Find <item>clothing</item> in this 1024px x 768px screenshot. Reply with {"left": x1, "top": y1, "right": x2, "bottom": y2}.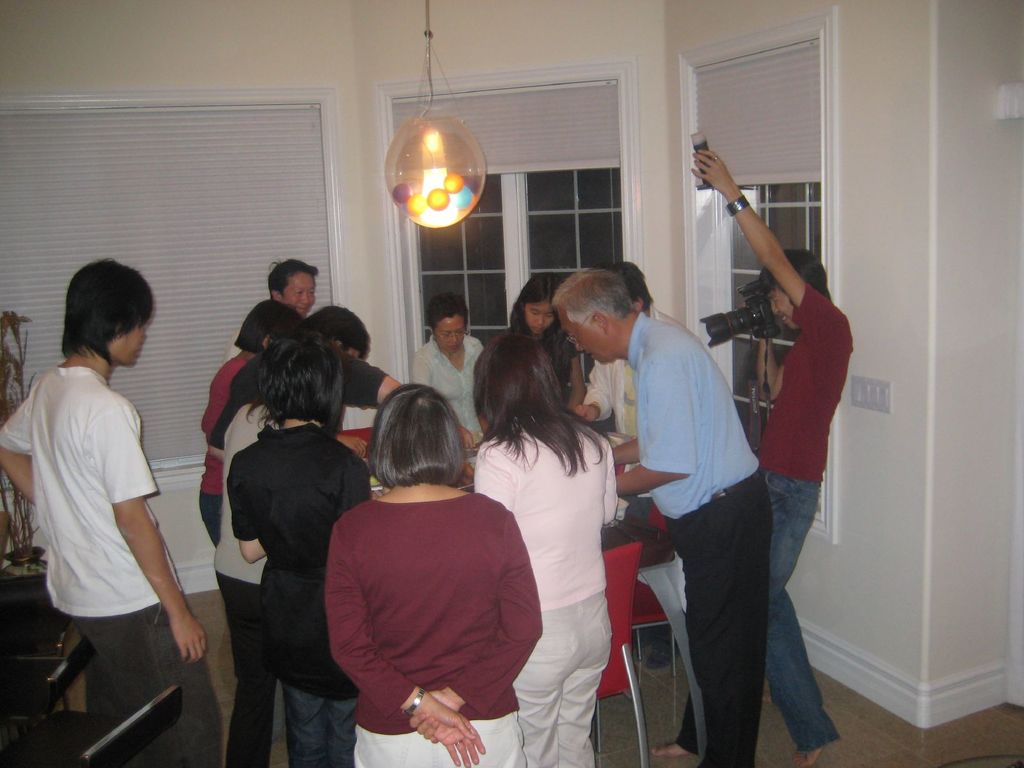
{"left": 218, "top": 351, "right": 392, "bottom": 436}.
